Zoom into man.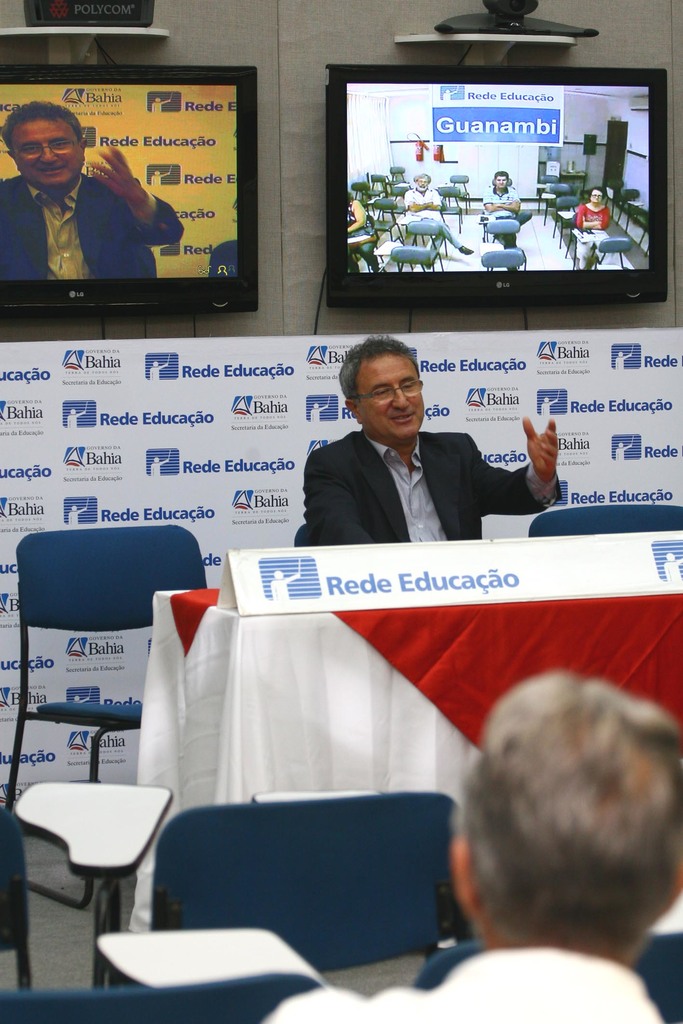
Zoom target: {"left": 402, "top": 166, "right": 472, "bottom": 260}.
